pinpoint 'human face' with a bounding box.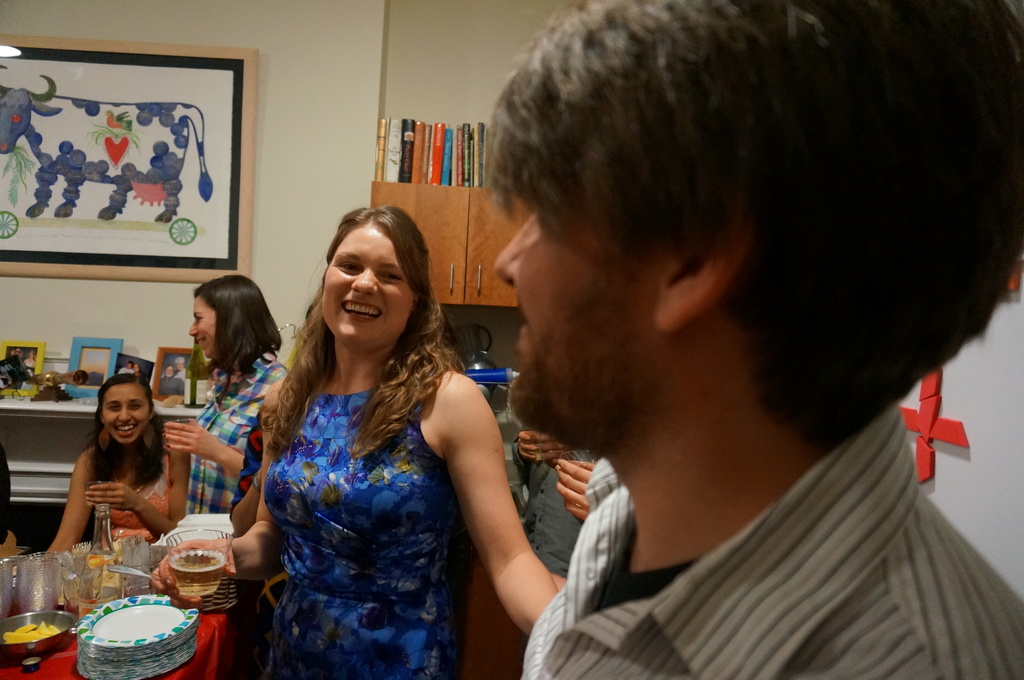
494 148 664 451.
